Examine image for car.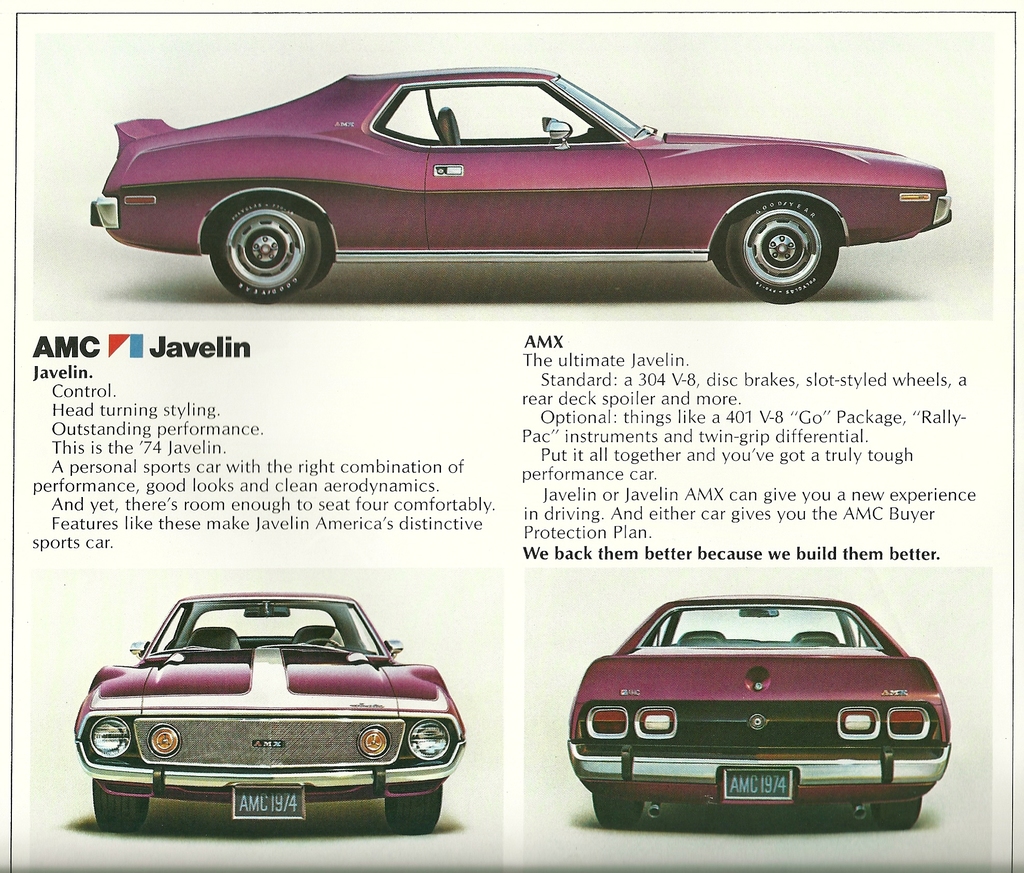
Examination result: pyautogui.locateOnScreen(568, 590, 959, 831).
